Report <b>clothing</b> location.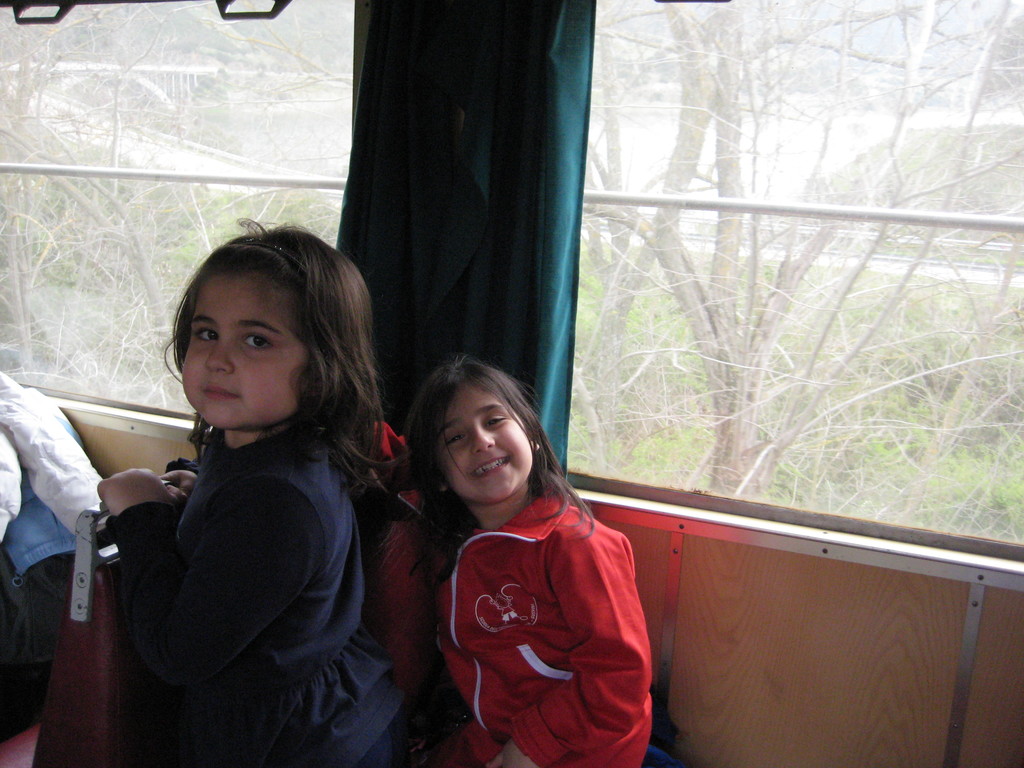
Report: 424/476/666/754.
